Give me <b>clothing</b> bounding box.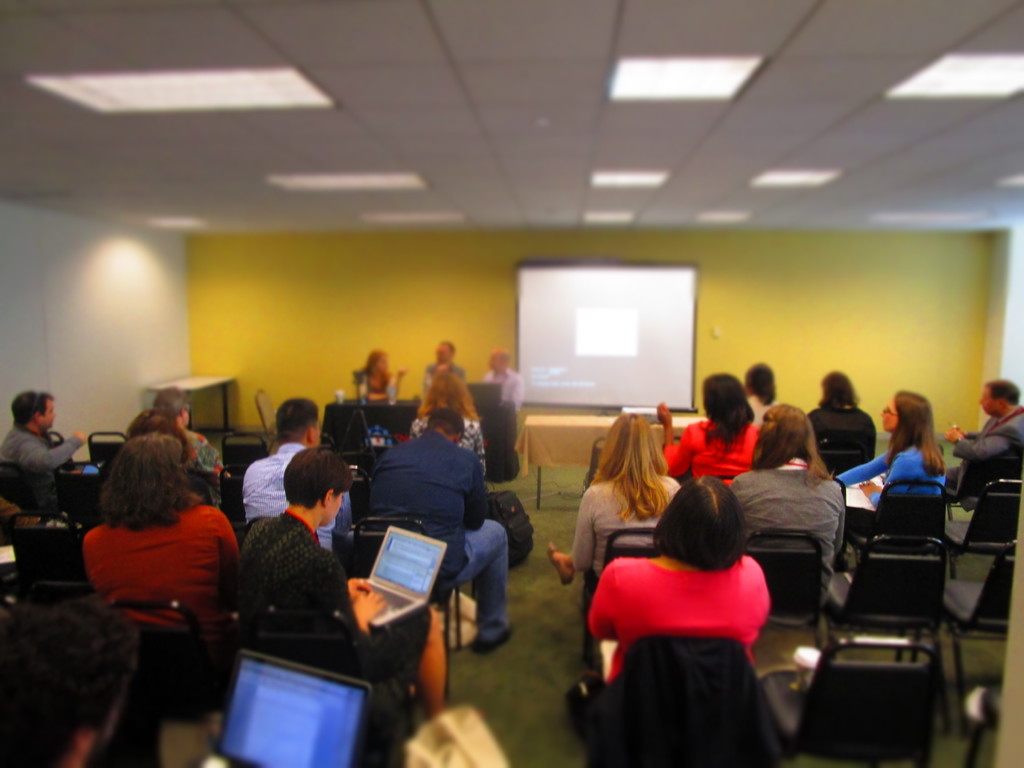
Rect(662, 415, 765, 502).
